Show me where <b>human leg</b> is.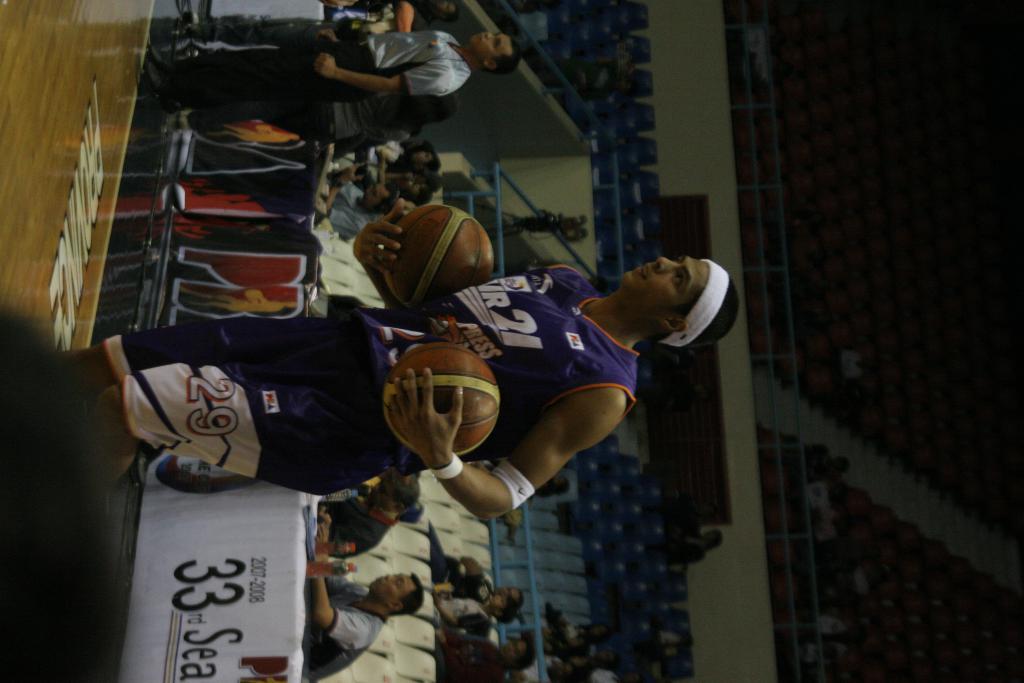
<b>human leg</b> is at pyautogui.locateOnScreen(63, 302, 376, 397).
